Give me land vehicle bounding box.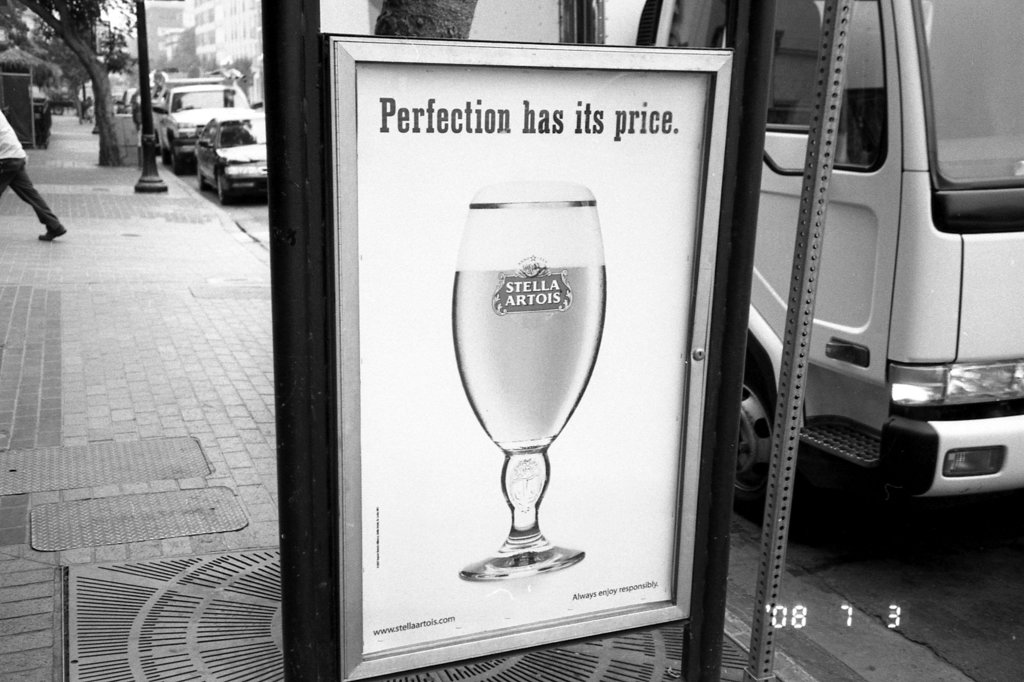
rect(121, 85, 129, 115).
